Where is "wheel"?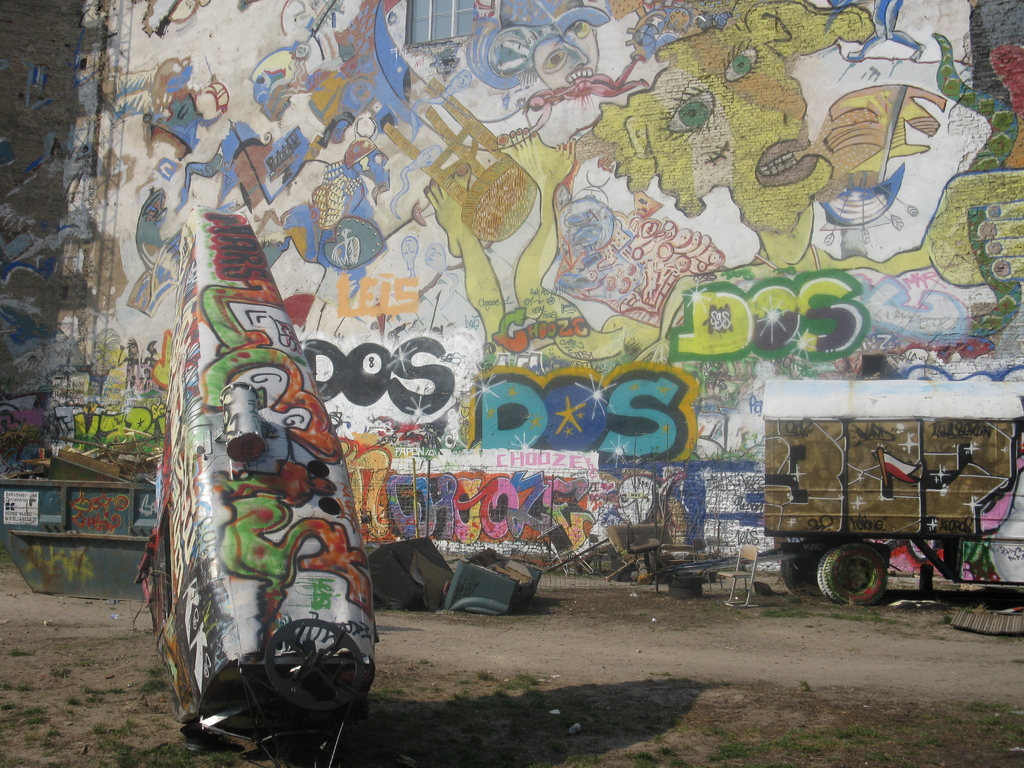
bbox=(262, 616, 371, 708).
